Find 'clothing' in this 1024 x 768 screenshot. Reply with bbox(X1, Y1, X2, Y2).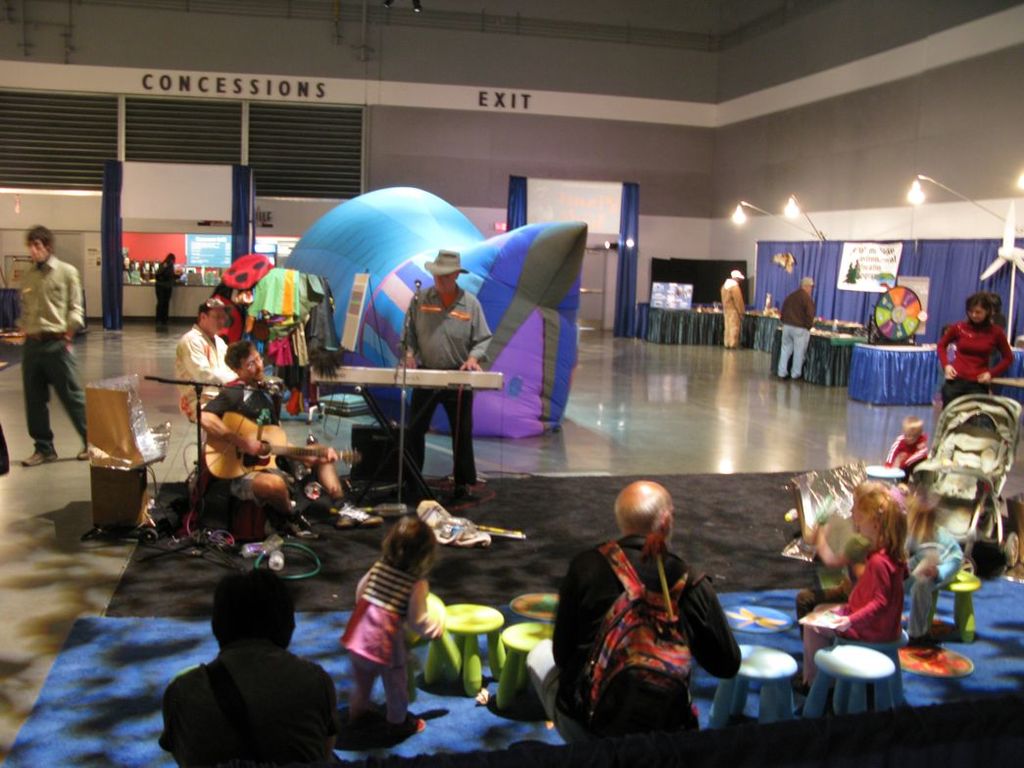
bbox(907, 524, 965, 630).
